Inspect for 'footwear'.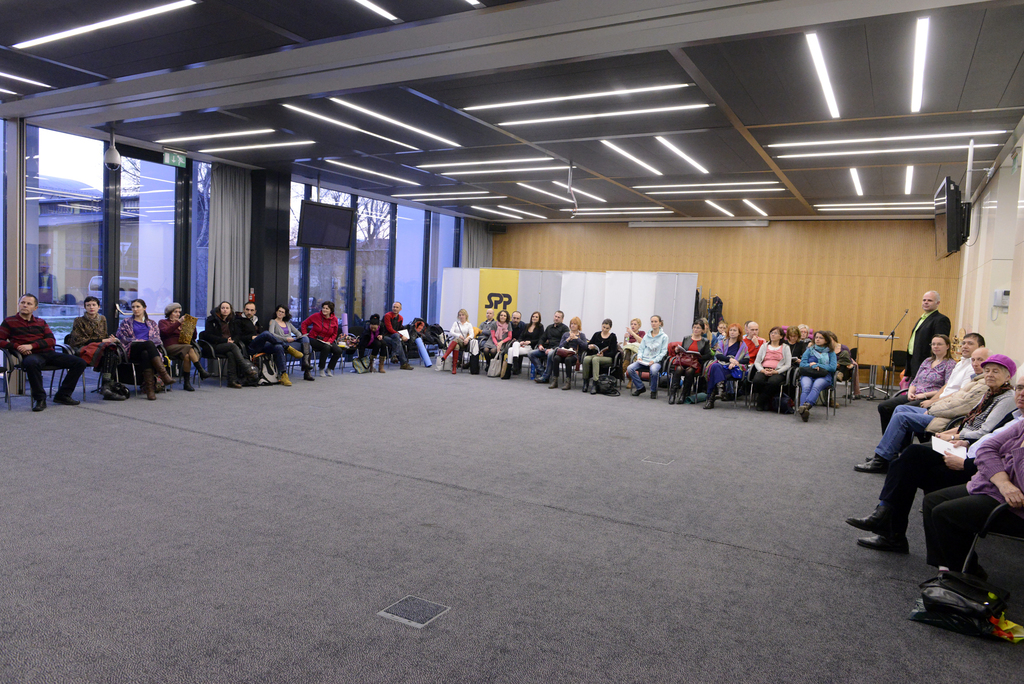
Inspection: select_region(227, 381, 243, 387).
